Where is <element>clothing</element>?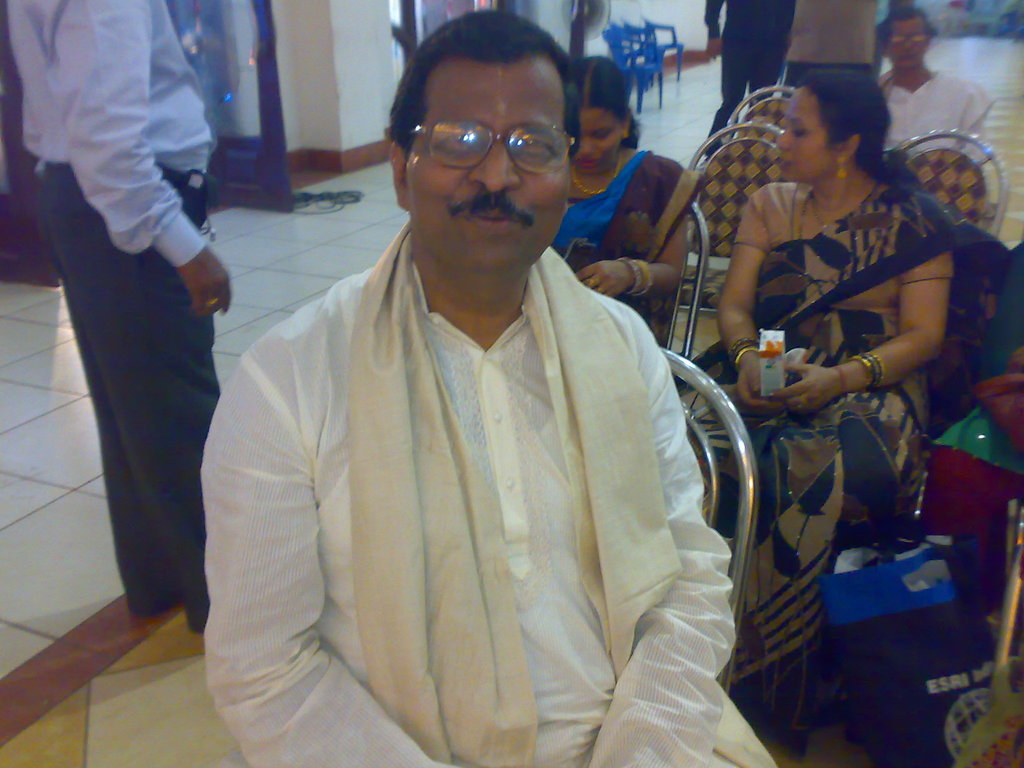
[545, 147, 708, 339].
